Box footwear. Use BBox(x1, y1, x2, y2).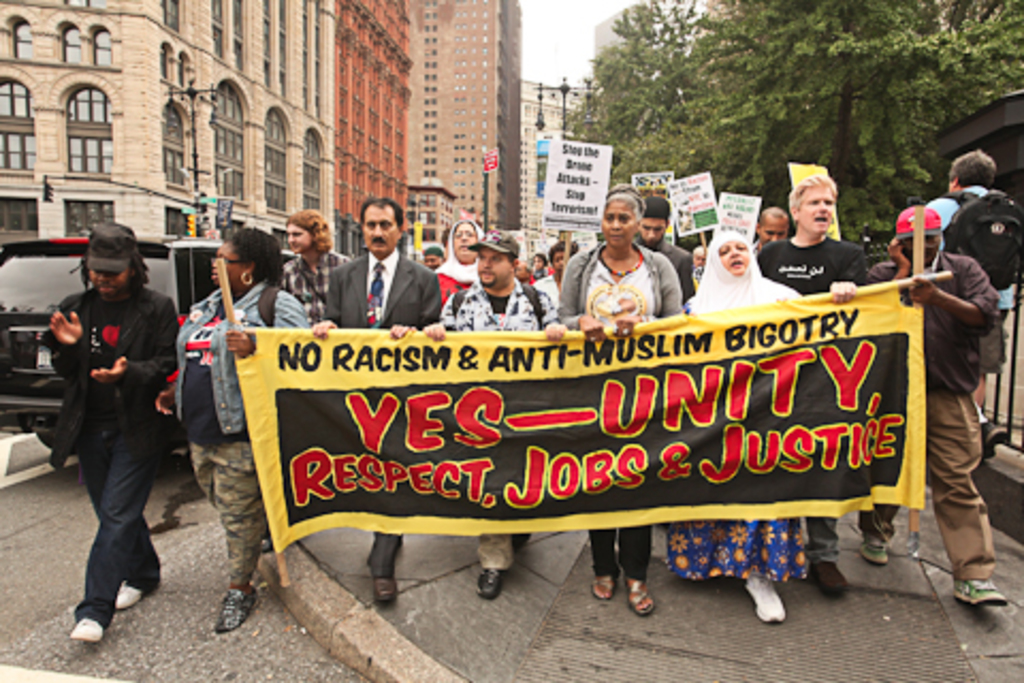
BBox(211, 583, 265, 636).
